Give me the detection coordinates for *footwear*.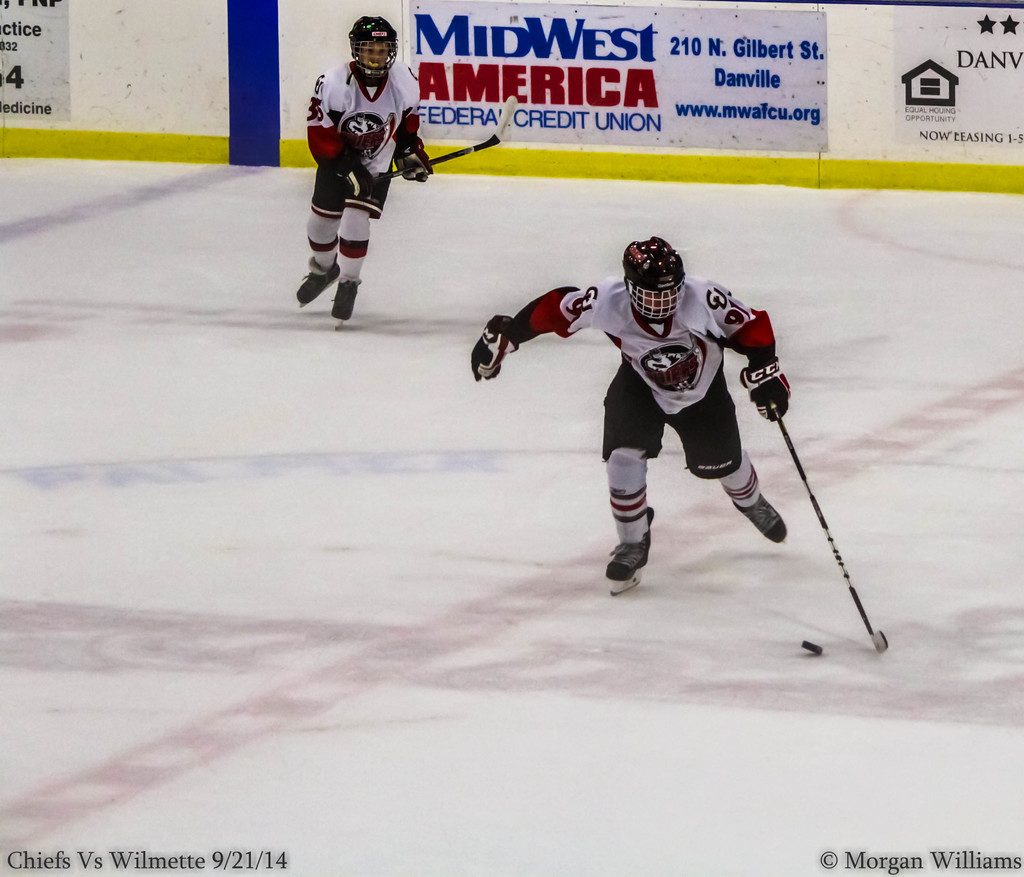
select_region(598, 494, 676, 596).
